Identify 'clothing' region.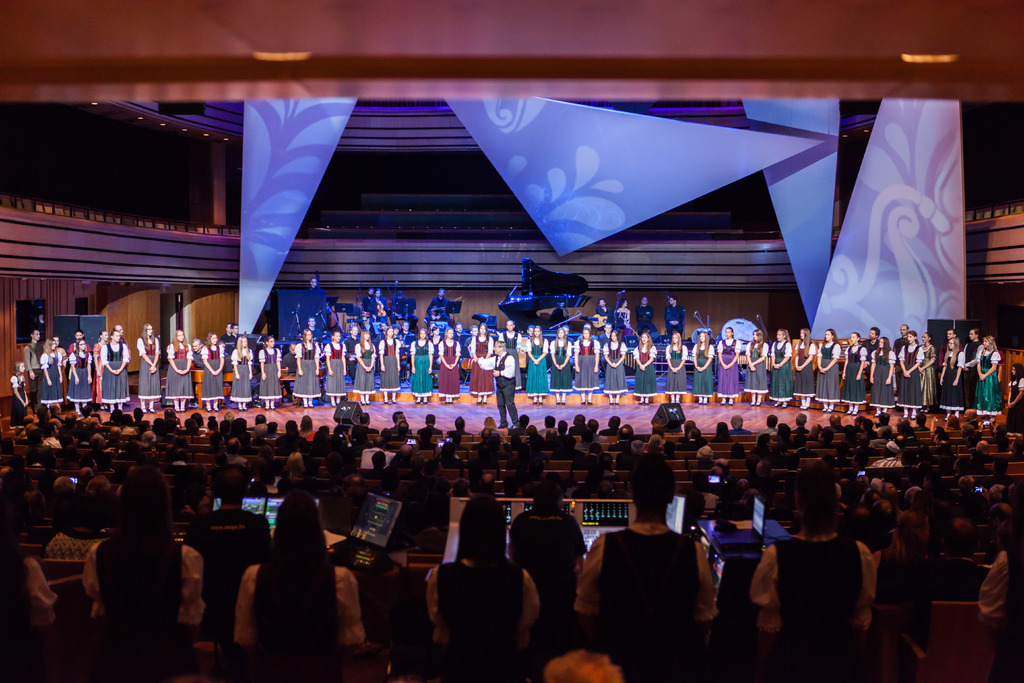
Region: (164,338,191,400).
